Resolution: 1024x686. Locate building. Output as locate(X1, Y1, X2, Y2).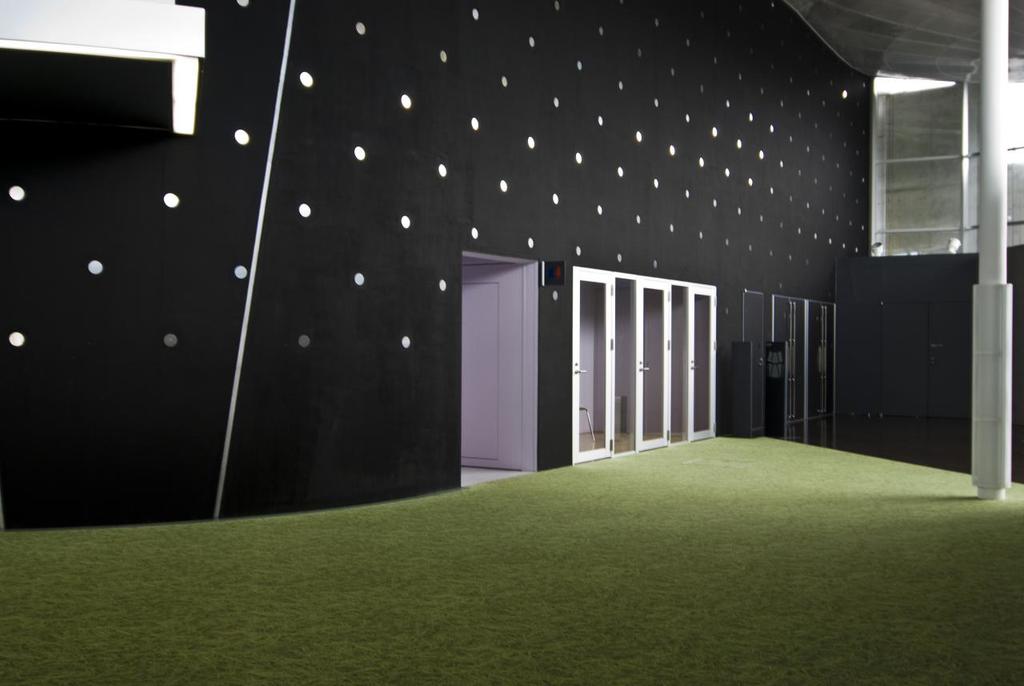
locate(0, 0, 1023, 685).
